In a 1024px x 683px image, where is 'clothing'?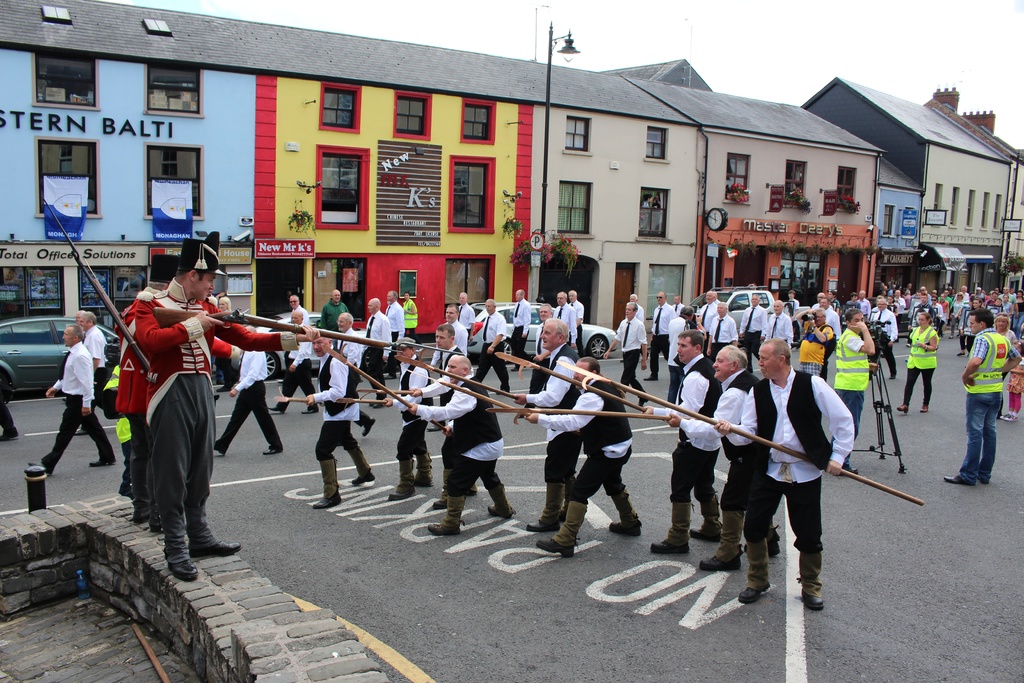
box(42, 338, 118, 477).
